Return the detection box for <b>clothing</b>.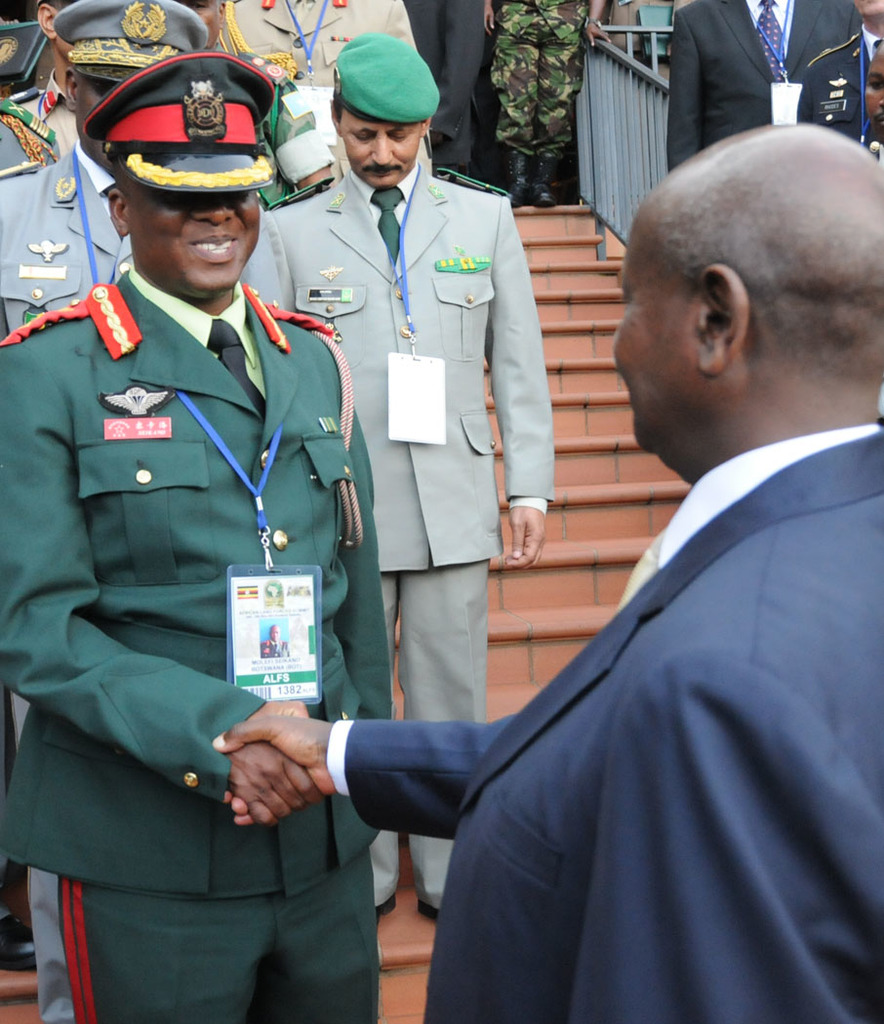
bbox=[422, 340, 873, 1023].
